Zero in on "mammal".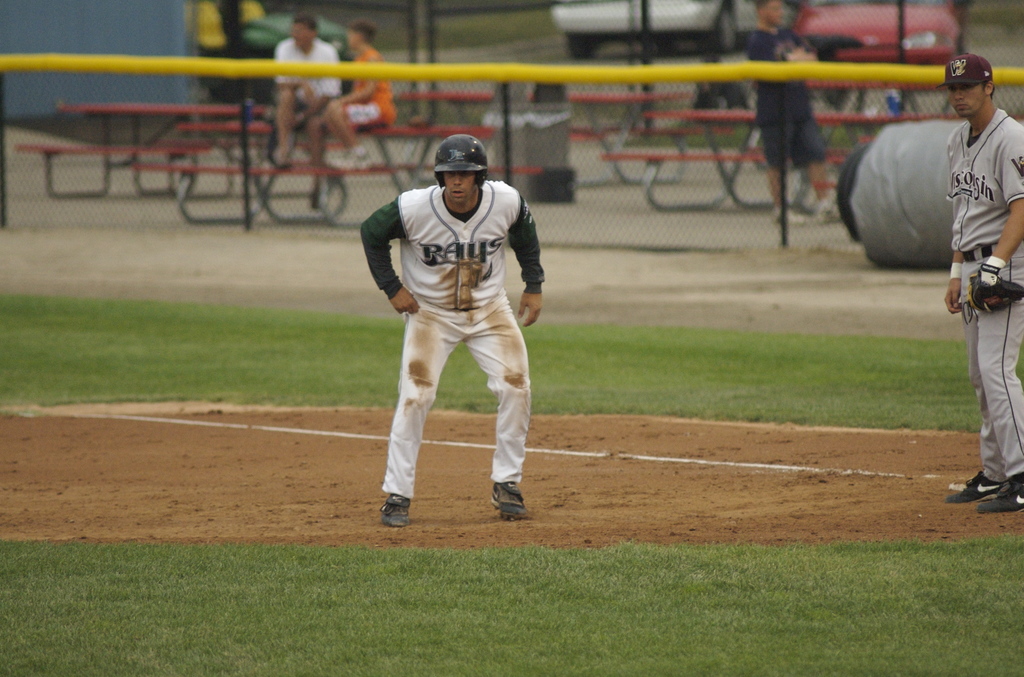
Zeroed in: [319, 156, 543, 513].
